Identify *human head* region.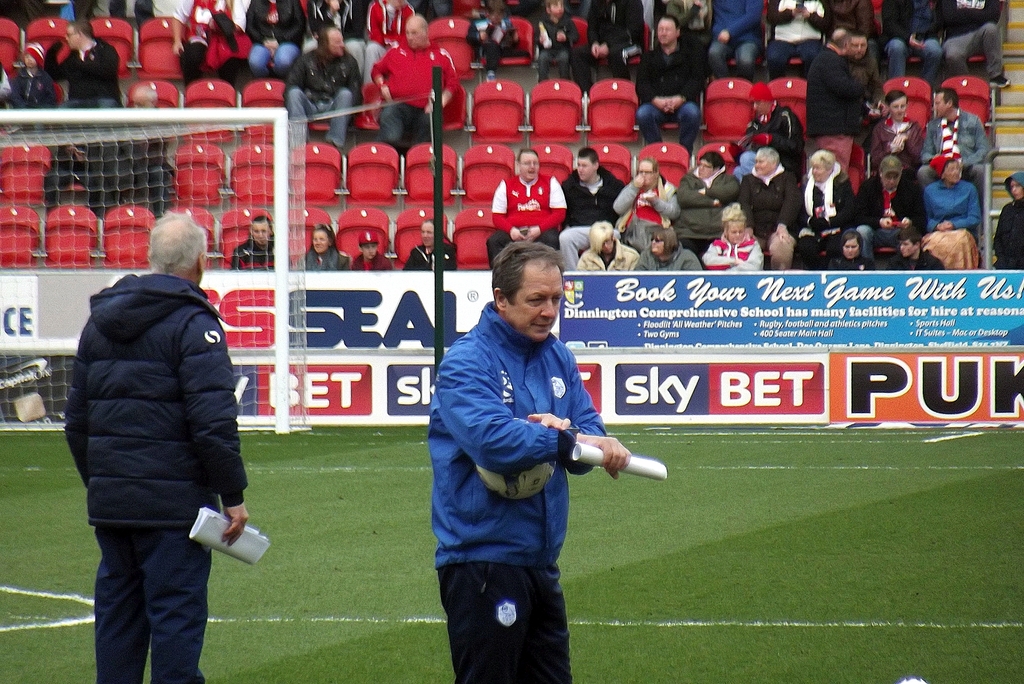
Region: pyautogui.locateOnScreen(312, 226, 337, 256).
